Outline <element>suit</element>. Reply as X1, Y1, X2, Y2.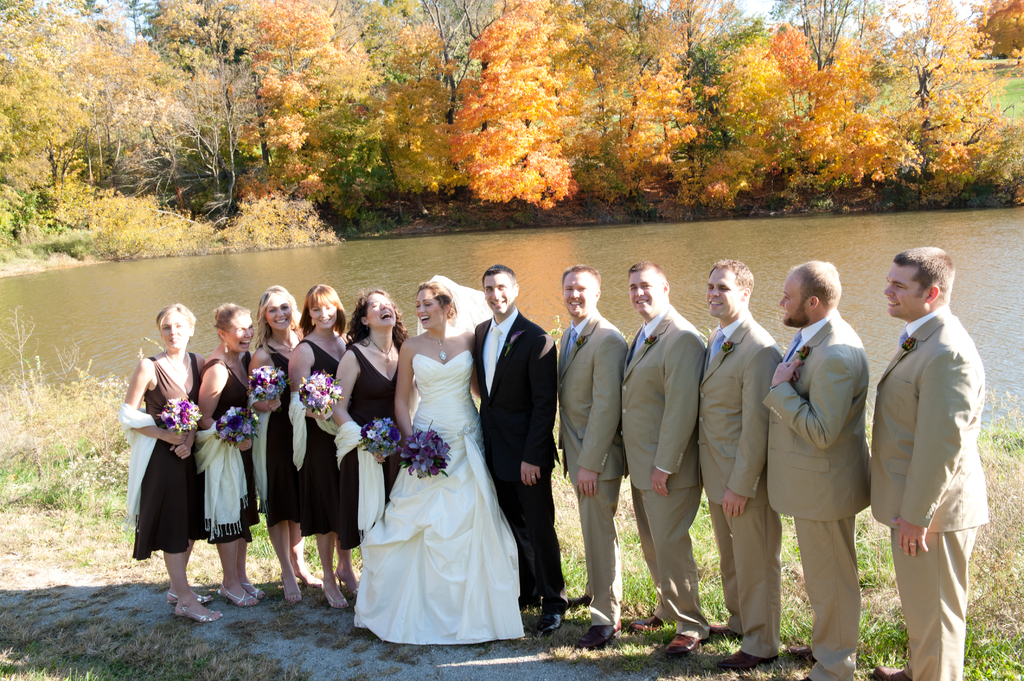
696, 310, 785, 660.
